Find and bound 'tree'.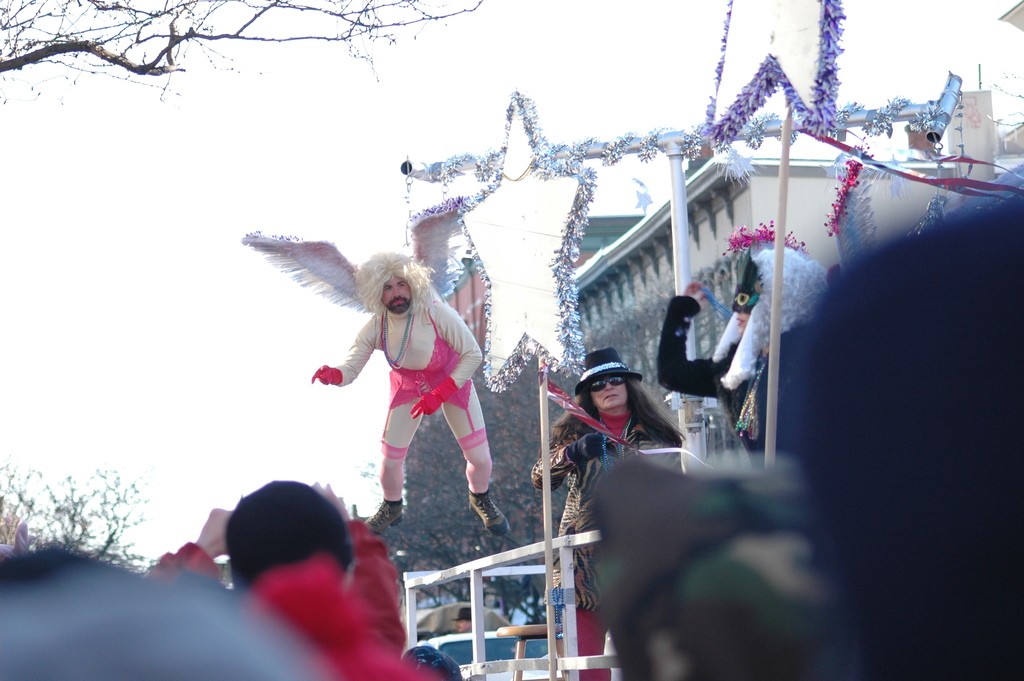
Bound: (0, 0, 486, 93).
